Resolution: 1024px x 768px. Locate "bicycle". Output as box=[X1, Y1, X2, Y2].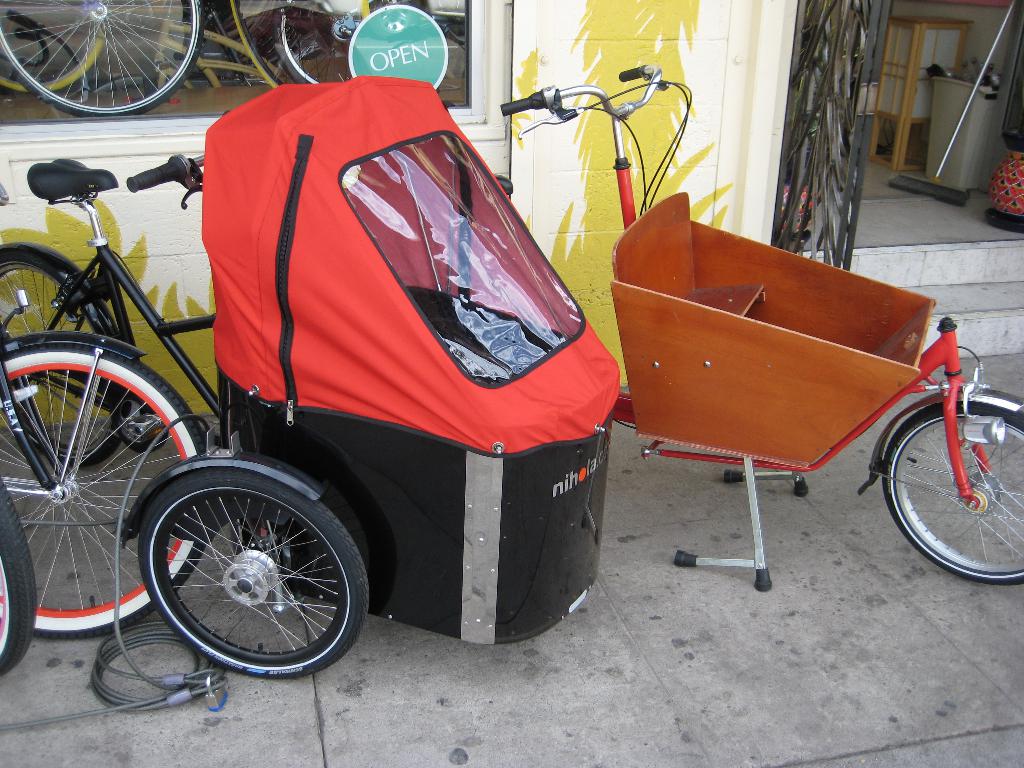
box=[4, 0, 482, 116].
